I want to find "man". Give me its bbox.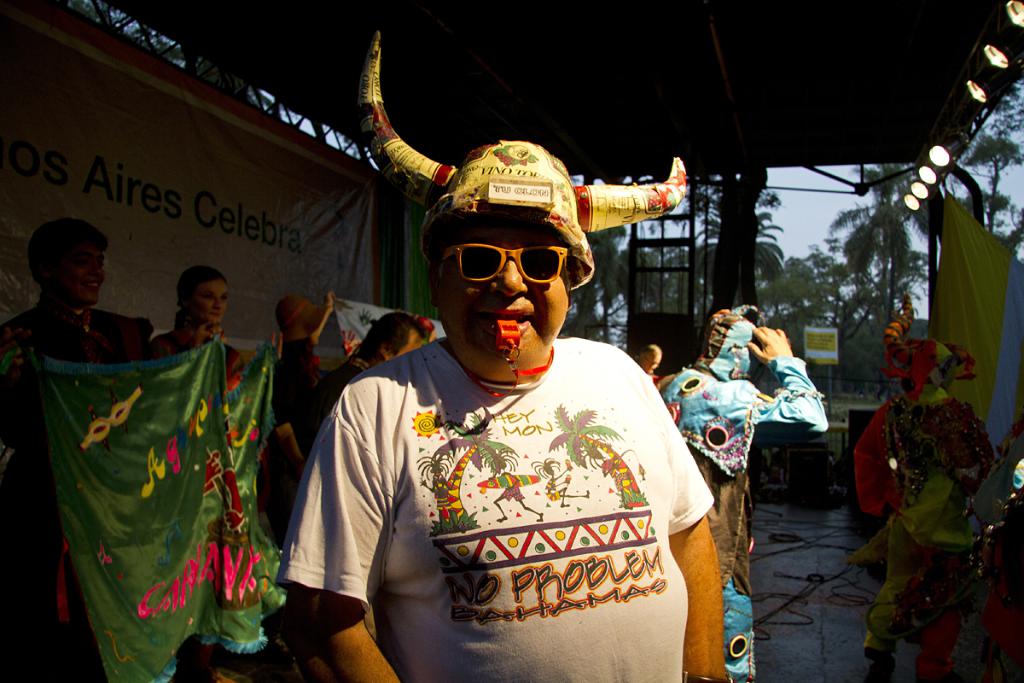
<box>0,0,1023,682</box>.
